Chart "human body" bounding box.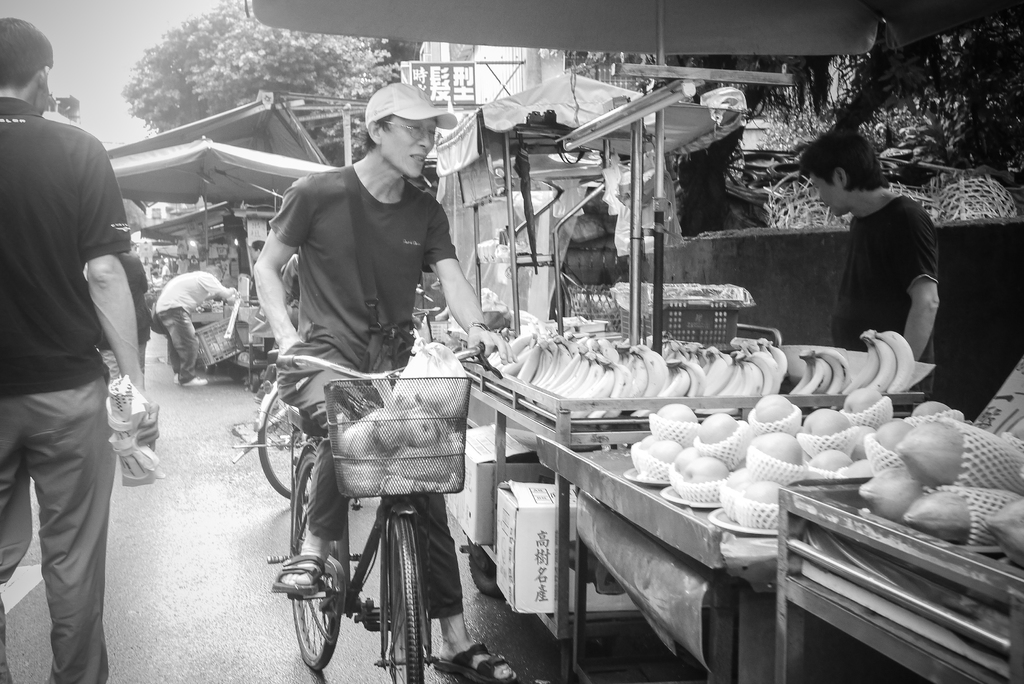
Charted: [0, 22, 150, 683].
